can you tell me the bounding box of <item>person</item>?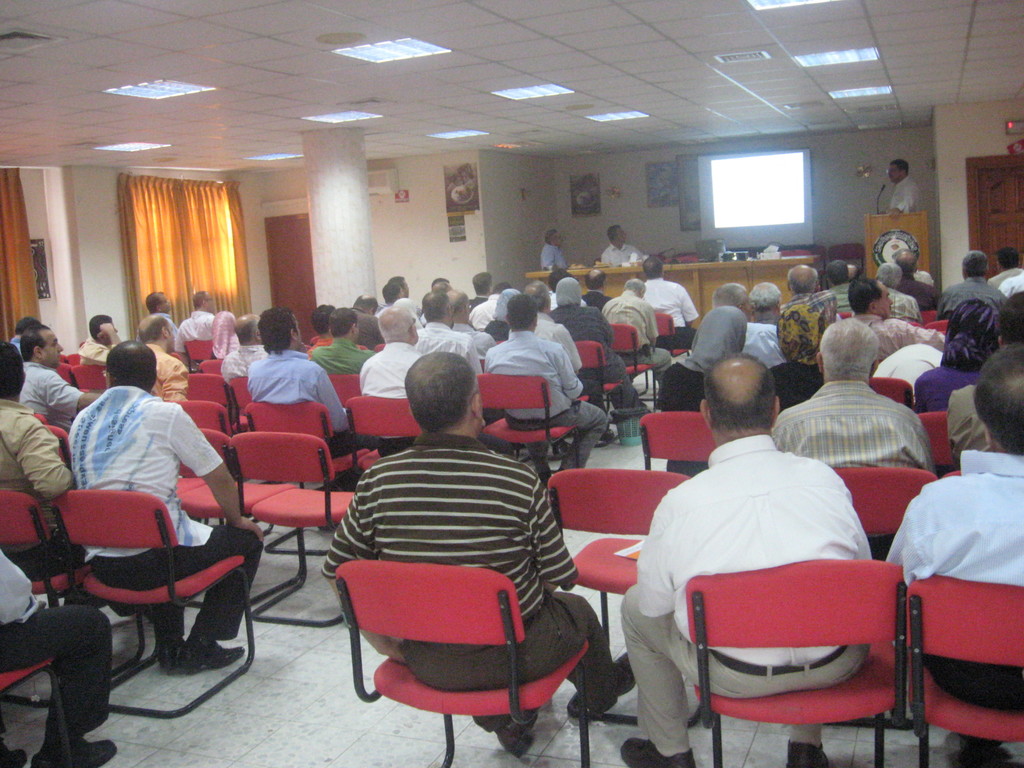
[x1=538, y1=228, x2=568, y2=273].
